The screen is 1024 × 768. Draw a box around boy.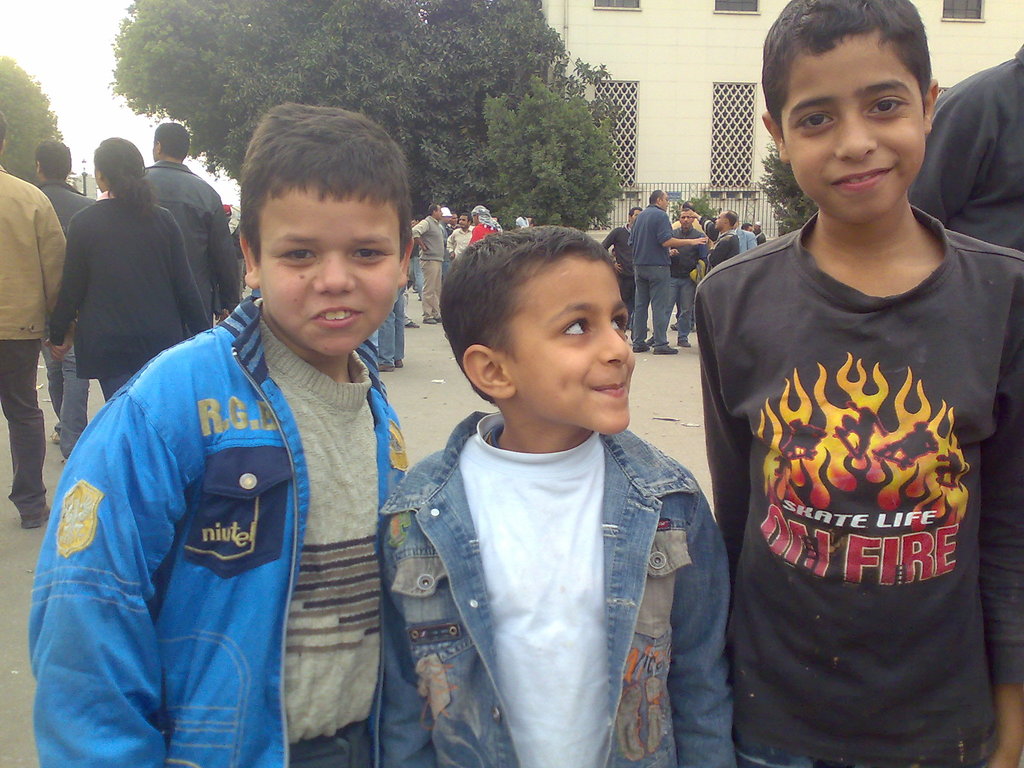
crop(29, 98, 416, 767).
